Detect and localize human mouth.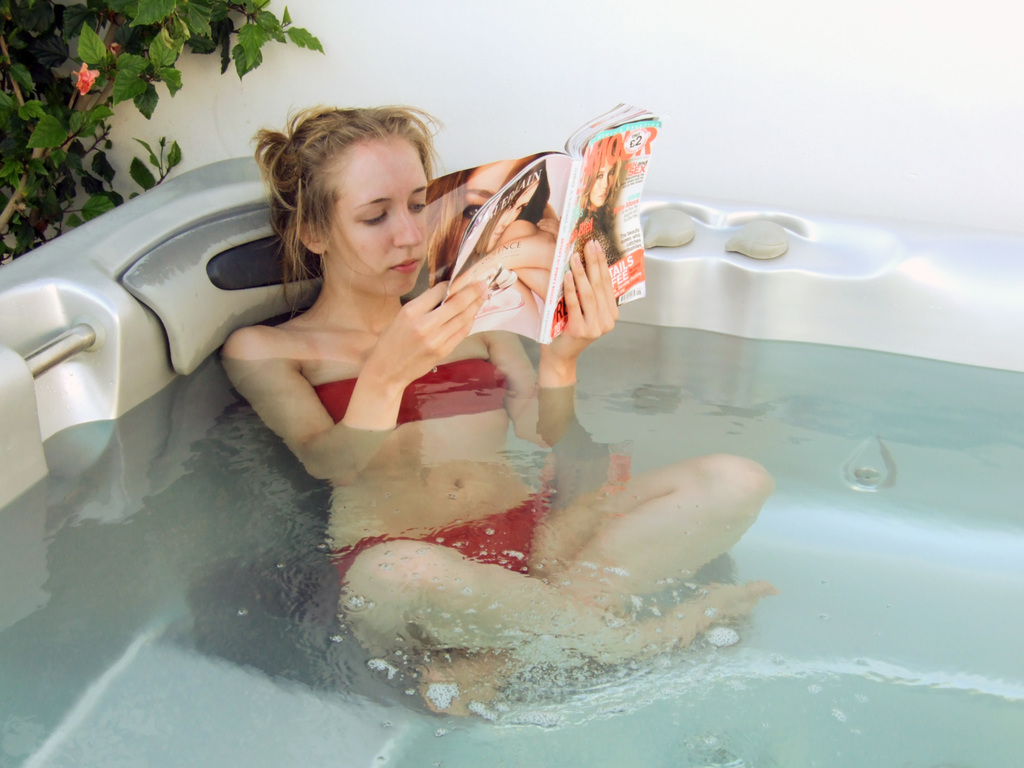
Localized at bbox=(595, 189, 607, 200).
